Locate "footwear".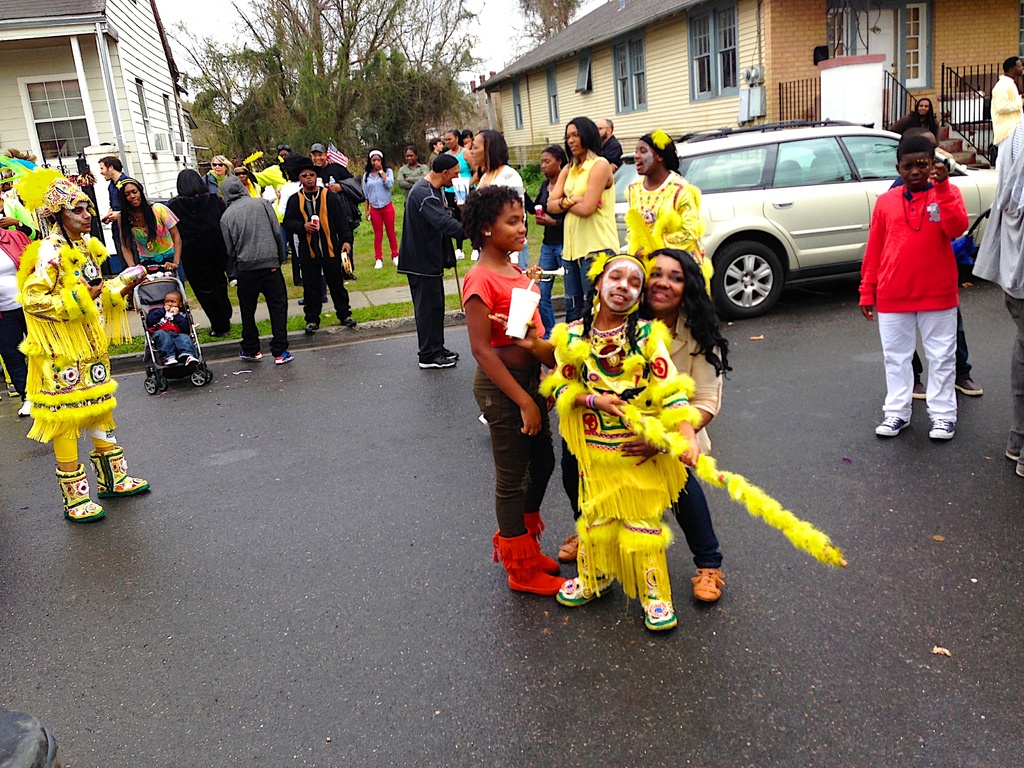
Bounding box: Rect(527, 536, 556, 569).
